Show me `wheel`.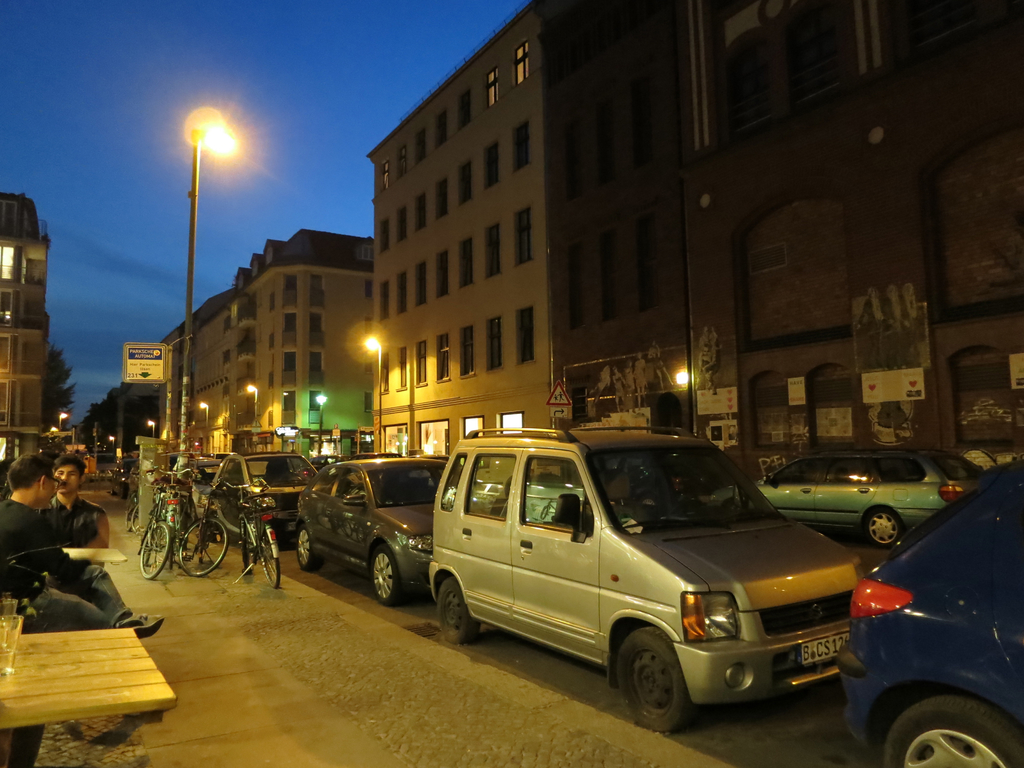
`wheel` is here: (362,546,401,604).
